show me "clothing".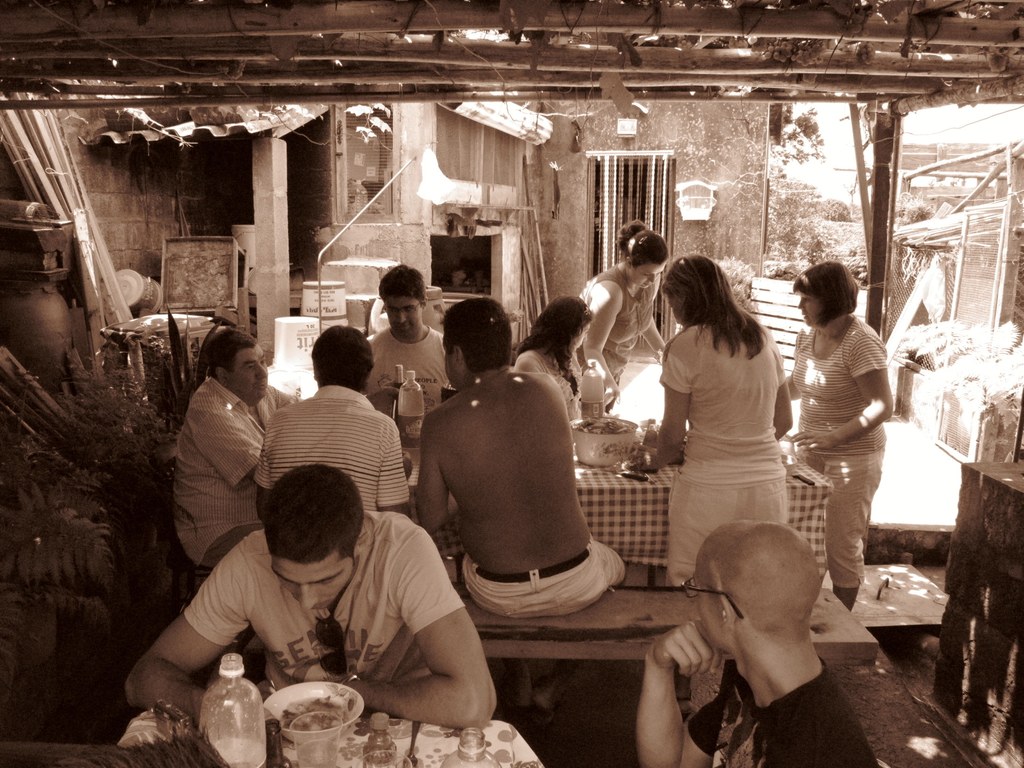
"clothing" is here: [360, 320, 459, 452].
